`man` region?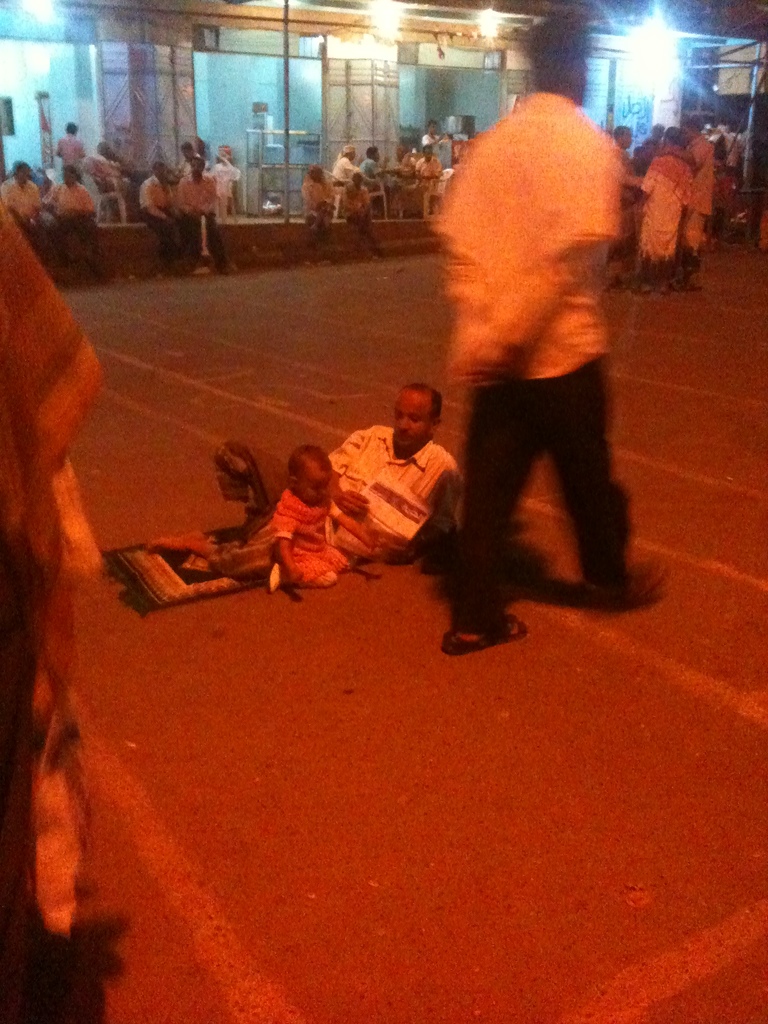
BBox(139, 161, 184, 259)
